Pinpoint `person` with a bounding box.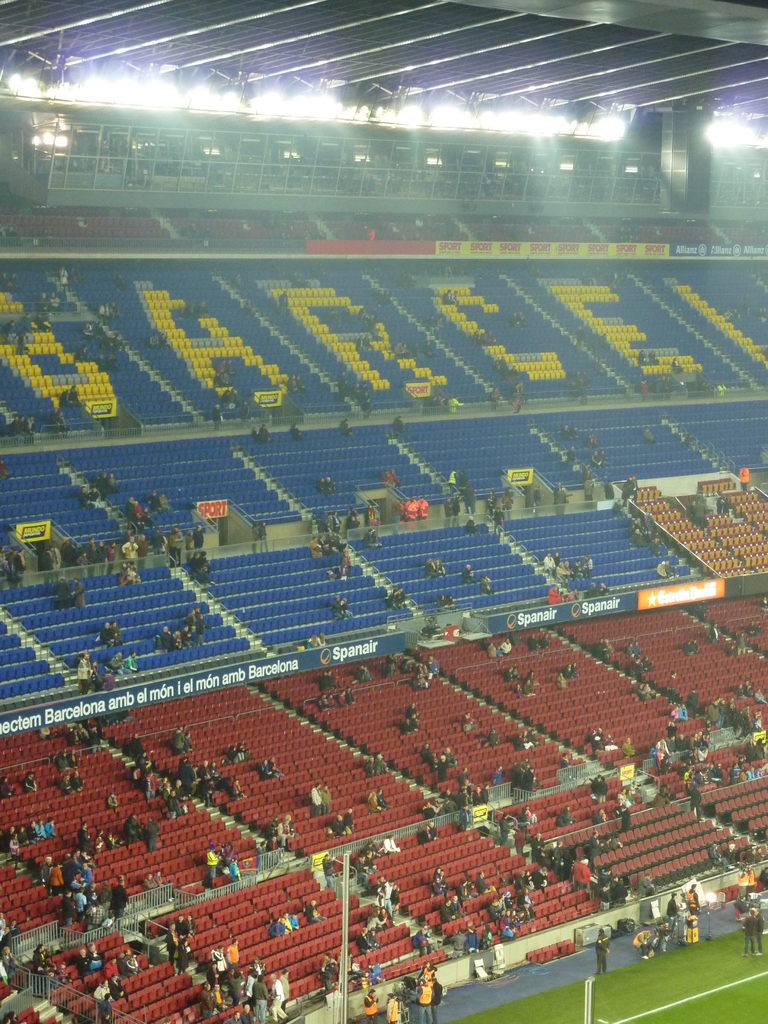
<bbox>375, 787, 391, 808</bbox>.
